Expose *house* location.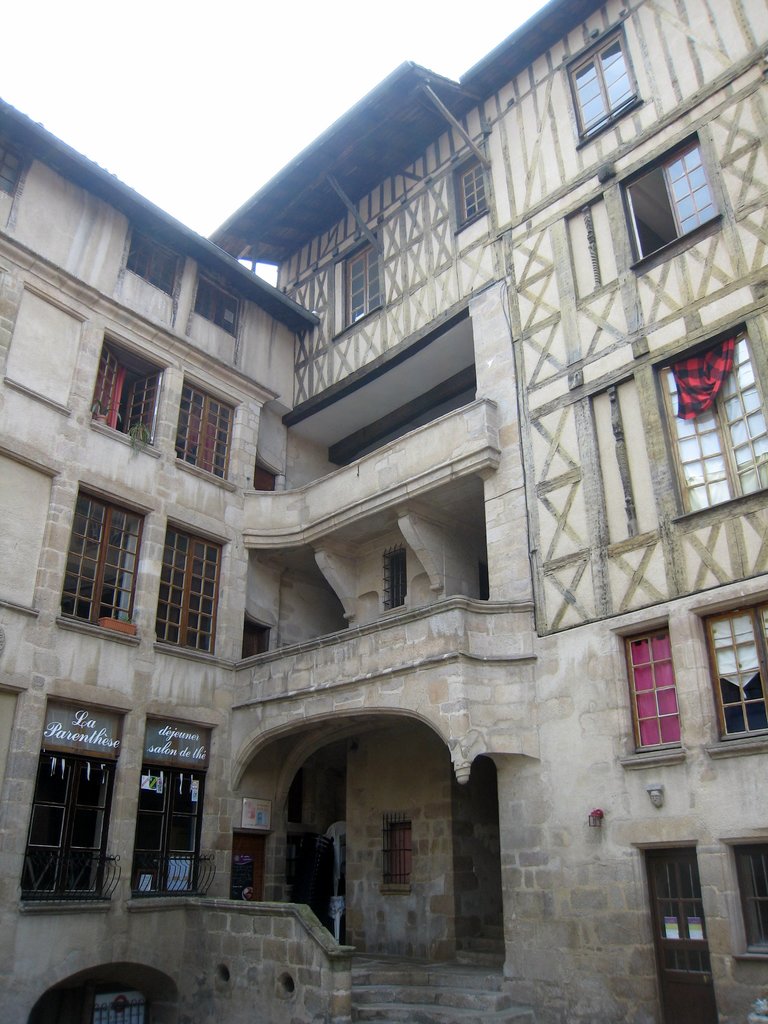
Exposed at BBox(0, 0, 767, 1023).
